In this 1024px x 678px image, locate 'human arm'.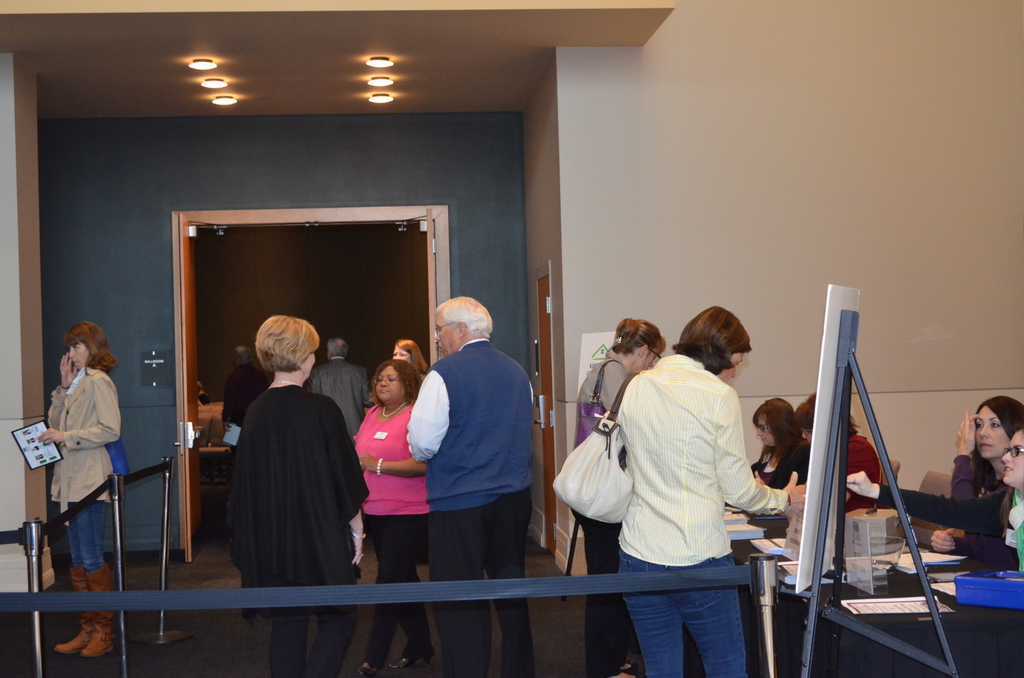
Bounding box: (left=46, top=348, right=81, bottom=432).
